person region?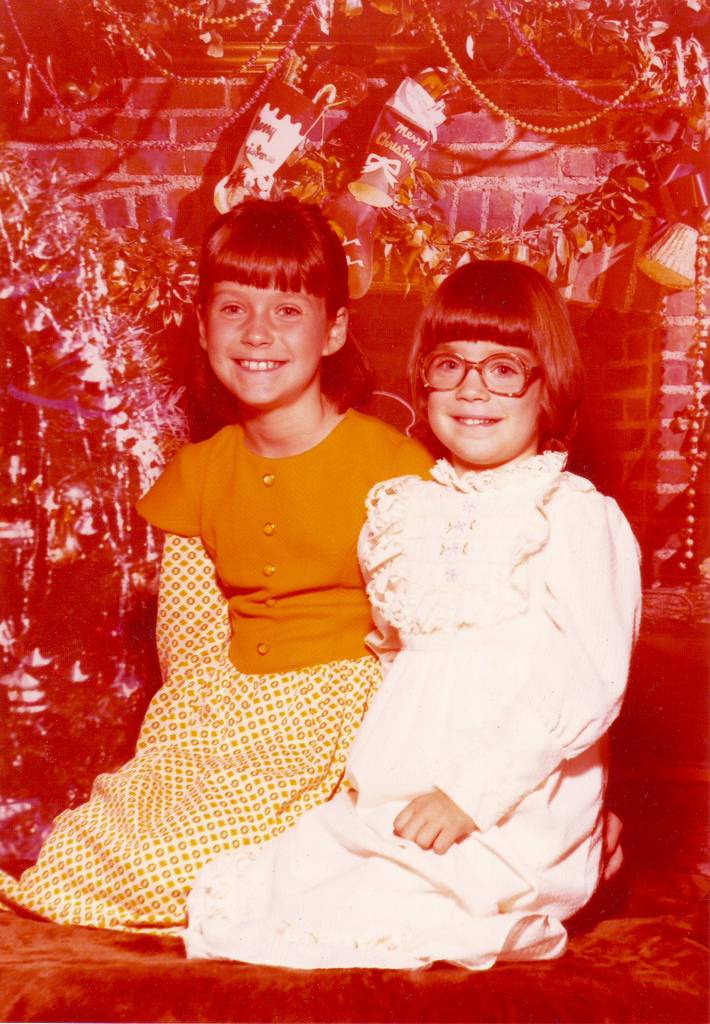
[left=4, top=192, right=436, bottom=934]
